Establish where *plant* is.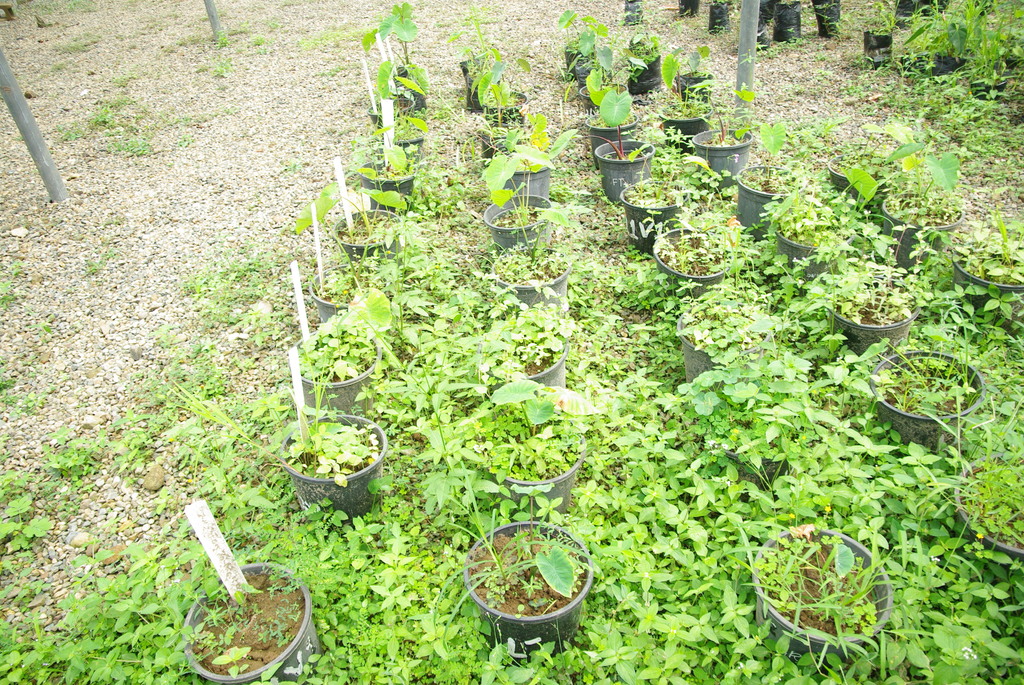
Established at Rect(49, 36, 79, 55).
